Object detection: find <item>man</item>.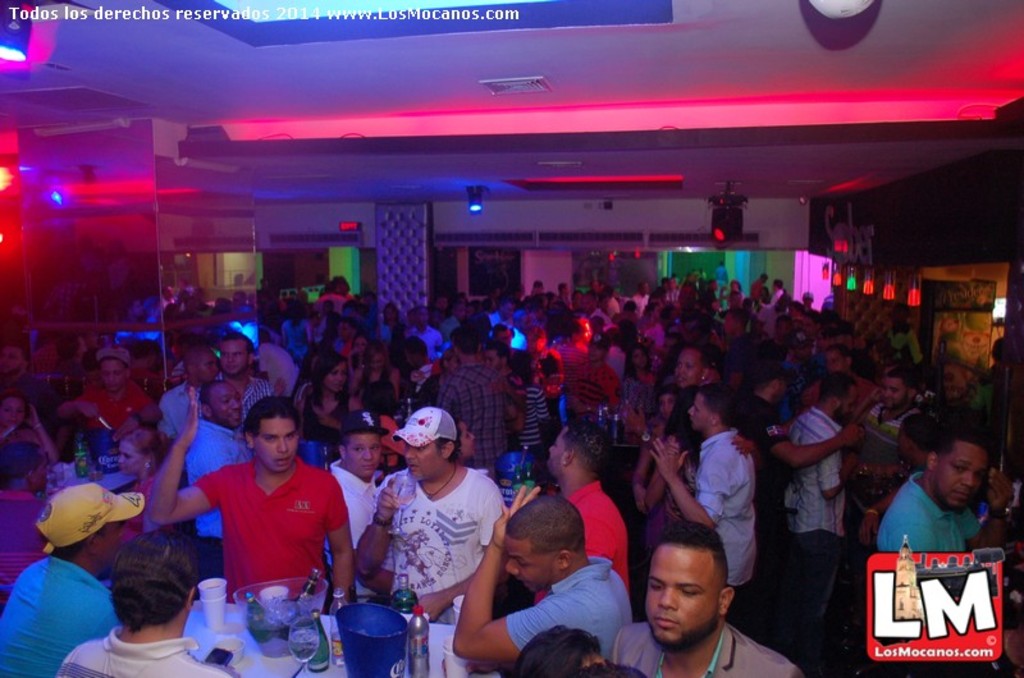
782, 371, 856, 645.
